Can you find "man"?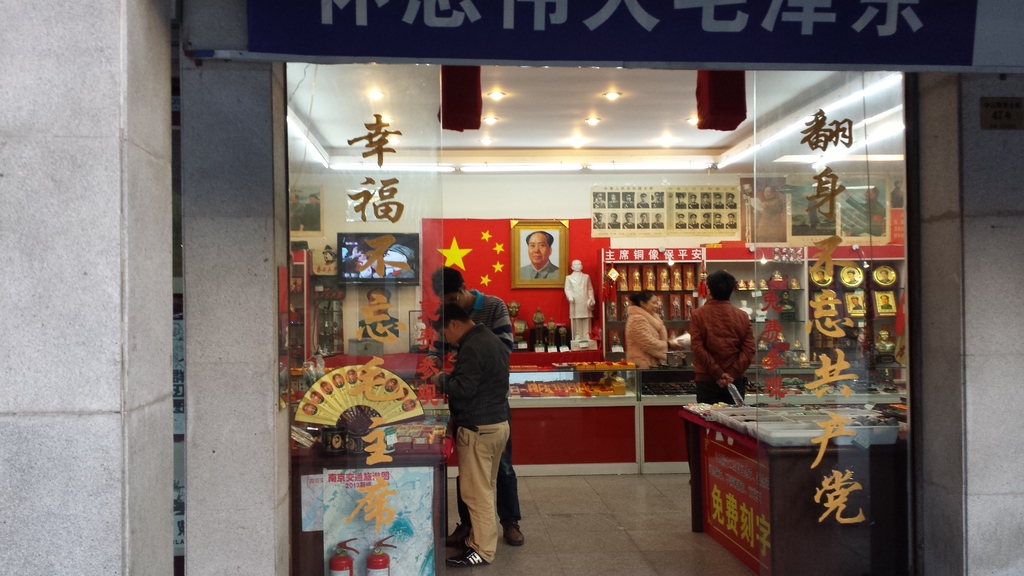
Yes, bounding box: bbox=[651, 214, 662, 228].
